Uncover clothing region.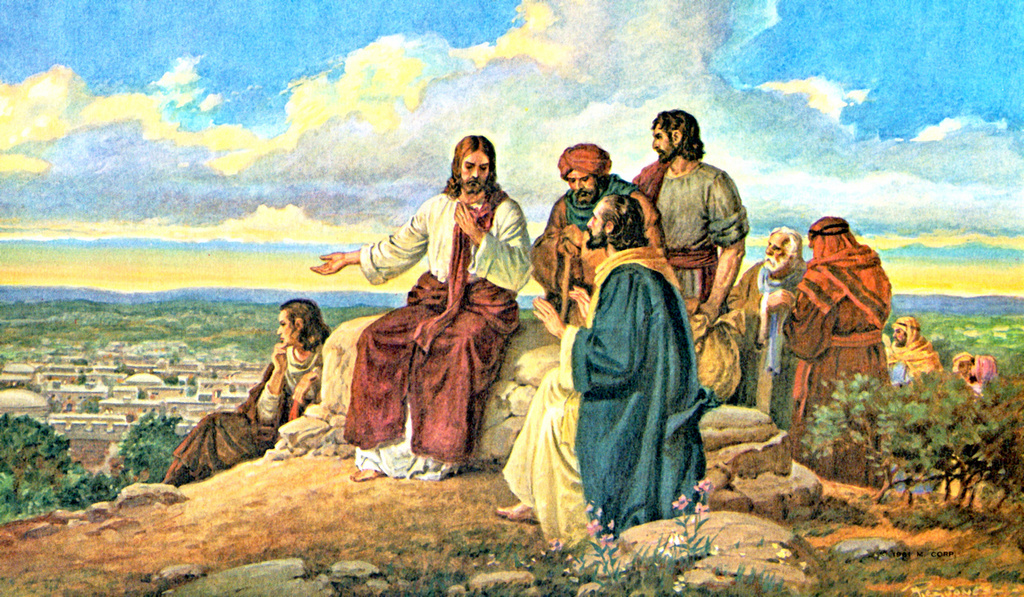
Uncovered: [634, 156, 747, 297].
